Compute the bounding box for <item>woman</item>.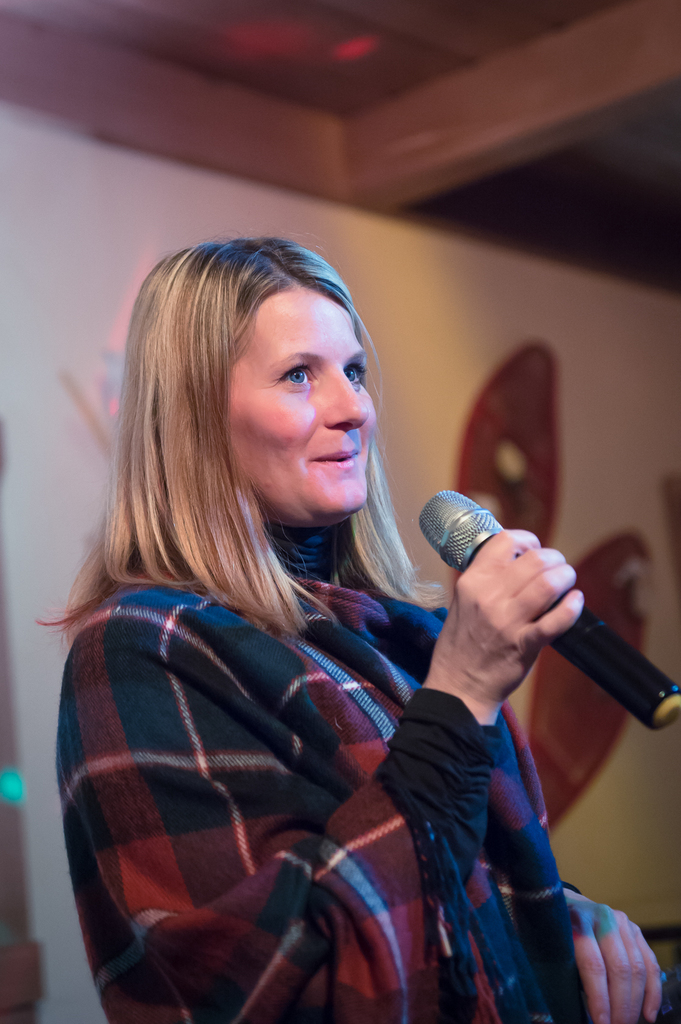
x1=45, y1=233, x2=680, y2=1023.
